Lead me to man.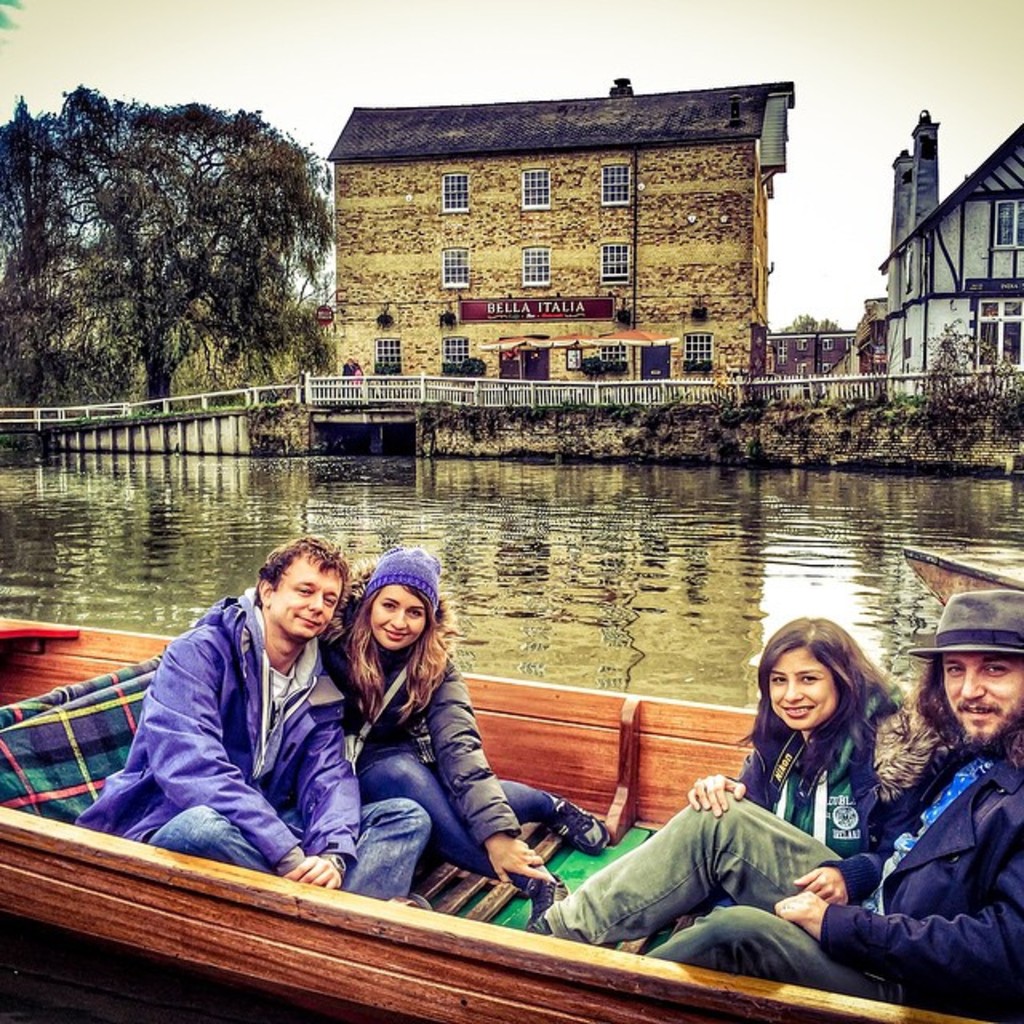
Lead to {"left": 523, "top": 582, "right": 1022, "bottom": 1011}.
